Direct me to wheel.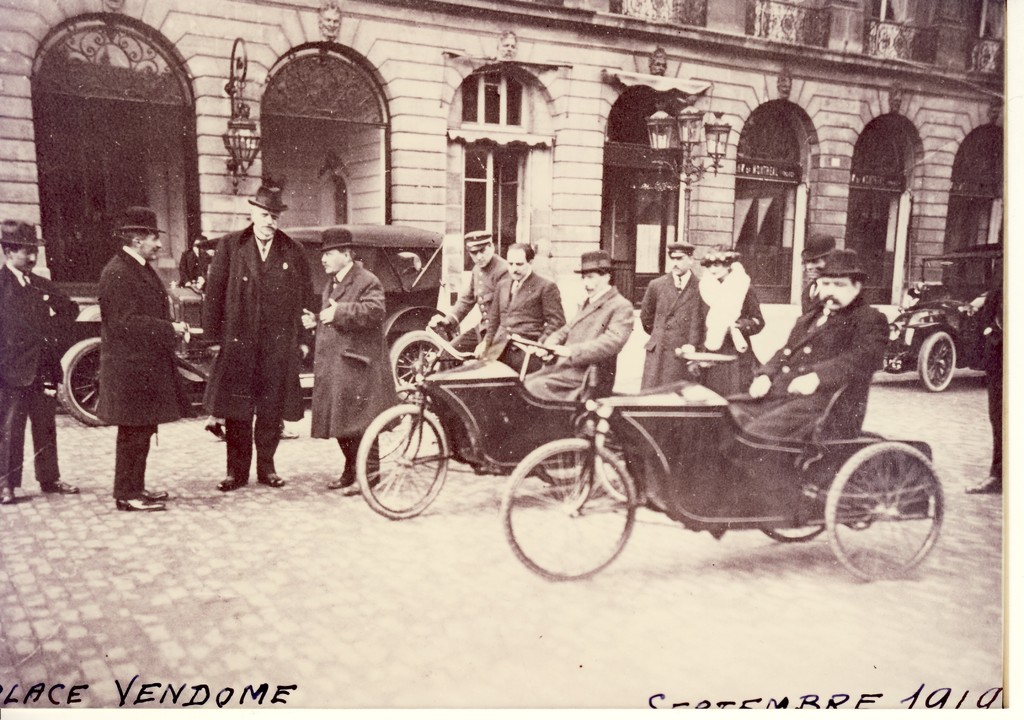
Direction: 504,438,635,582.
